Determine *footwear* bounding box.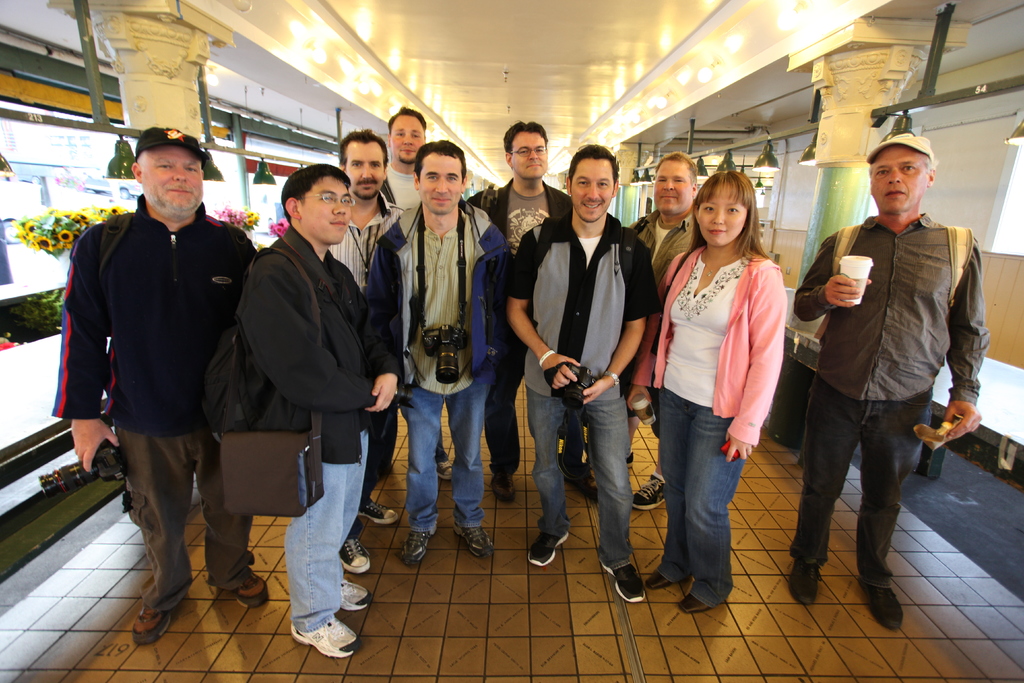
Determined: l=435, t=463, r=452, b=482.
